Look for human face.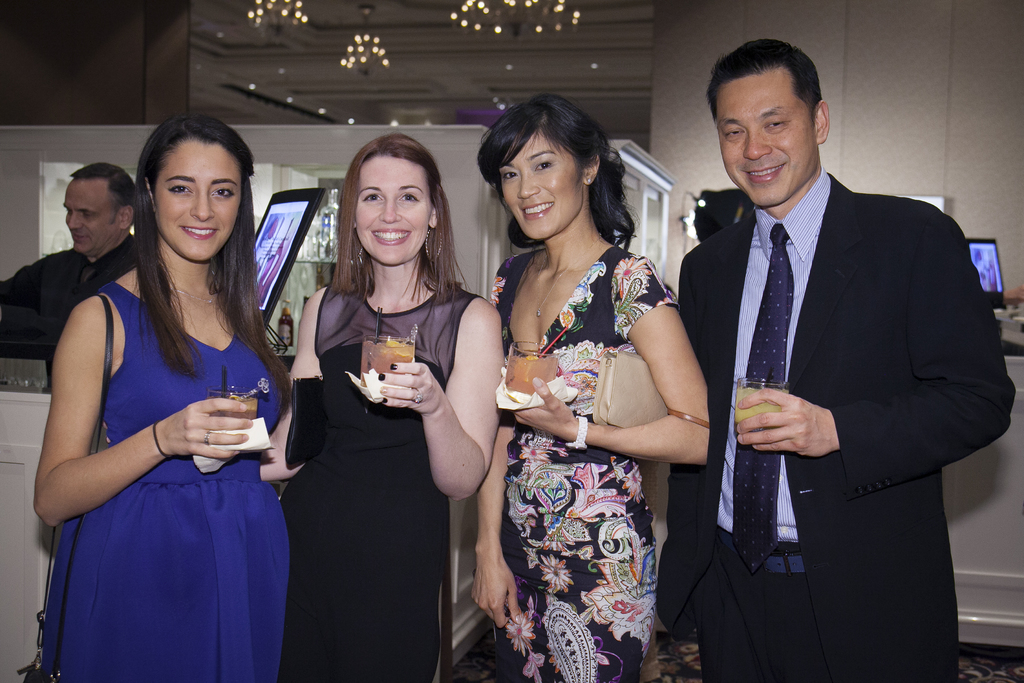
Found: locate(717, 78, 826, 203).
